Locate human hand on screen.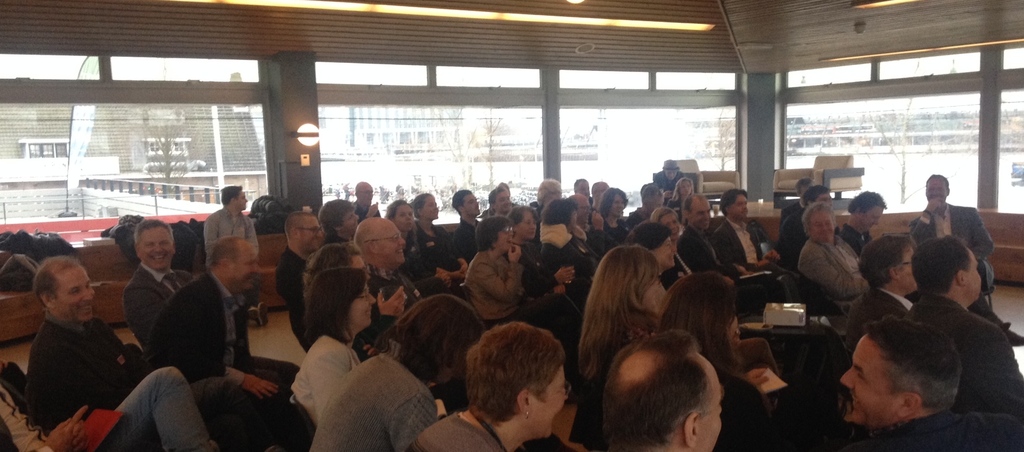
On screen at region(748, 367, 769, 395).
